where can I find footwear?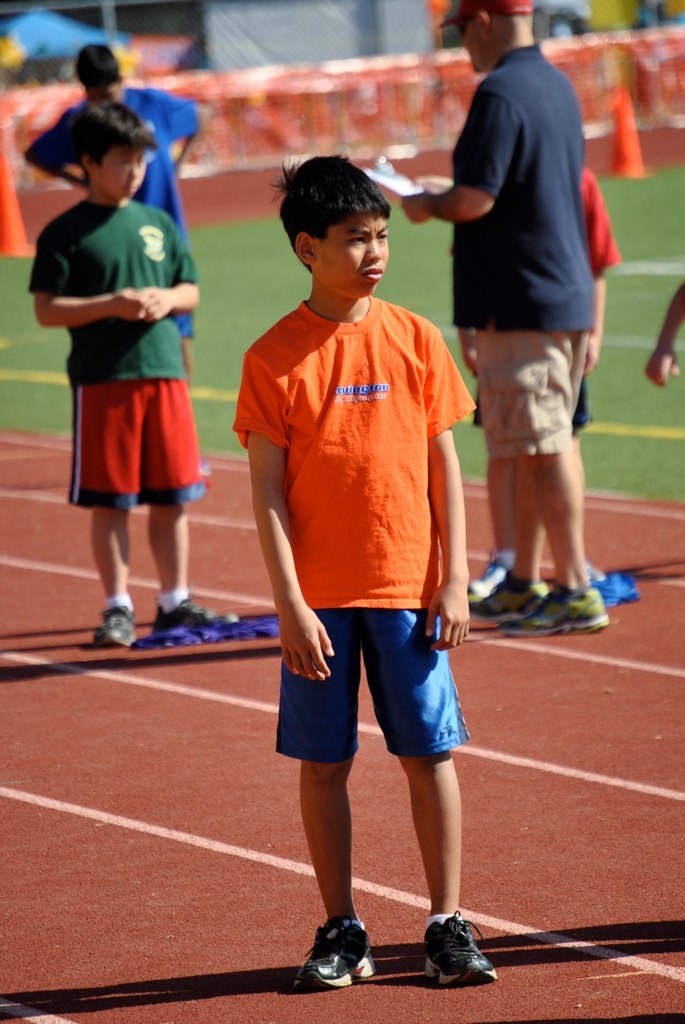
You can find it at 464,563,508,600.
